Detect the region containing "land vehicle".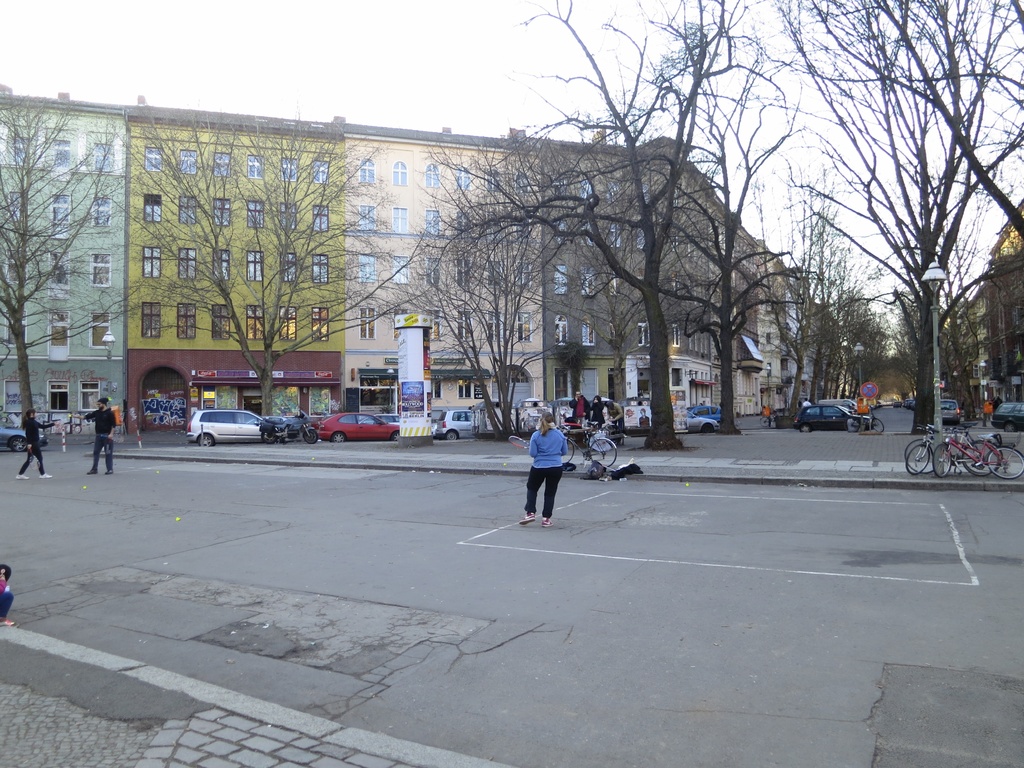
Rect(476, 398, 501, 411).
